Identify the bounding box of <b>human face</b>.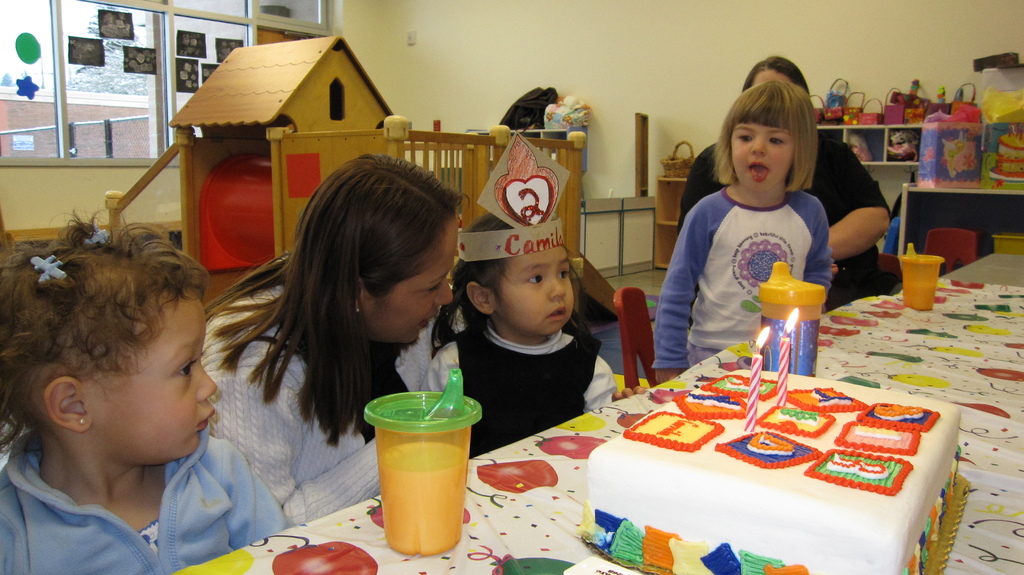
87,288,220,457.
